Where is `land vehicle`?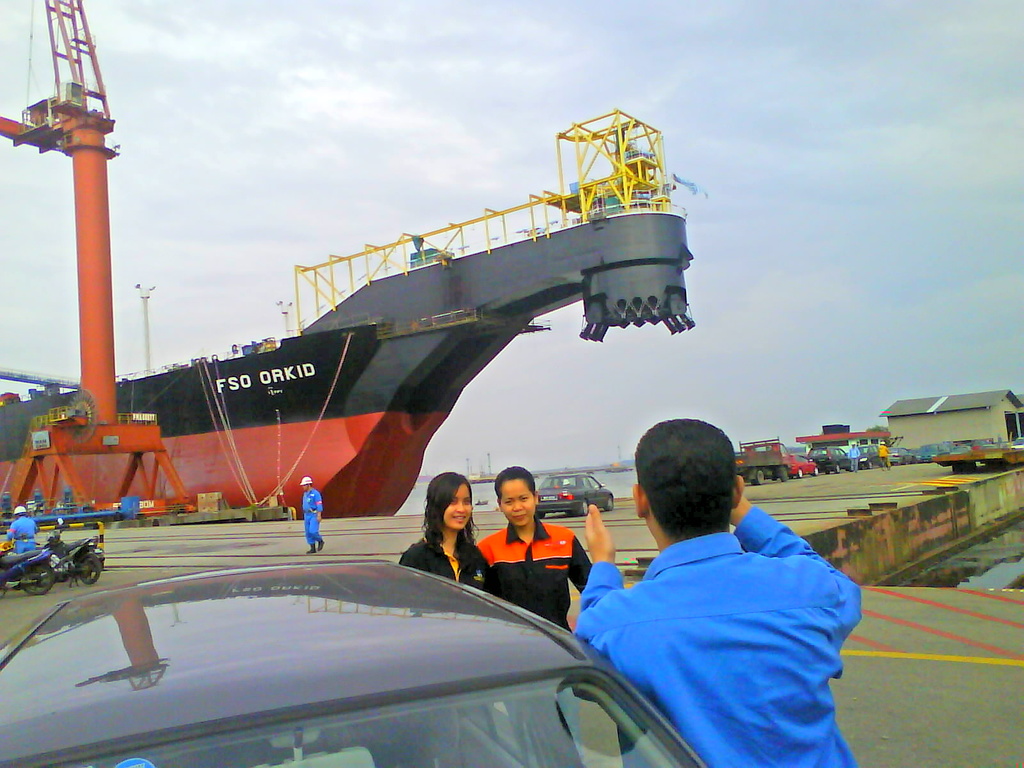
locate(733, 449, 748, 460).
